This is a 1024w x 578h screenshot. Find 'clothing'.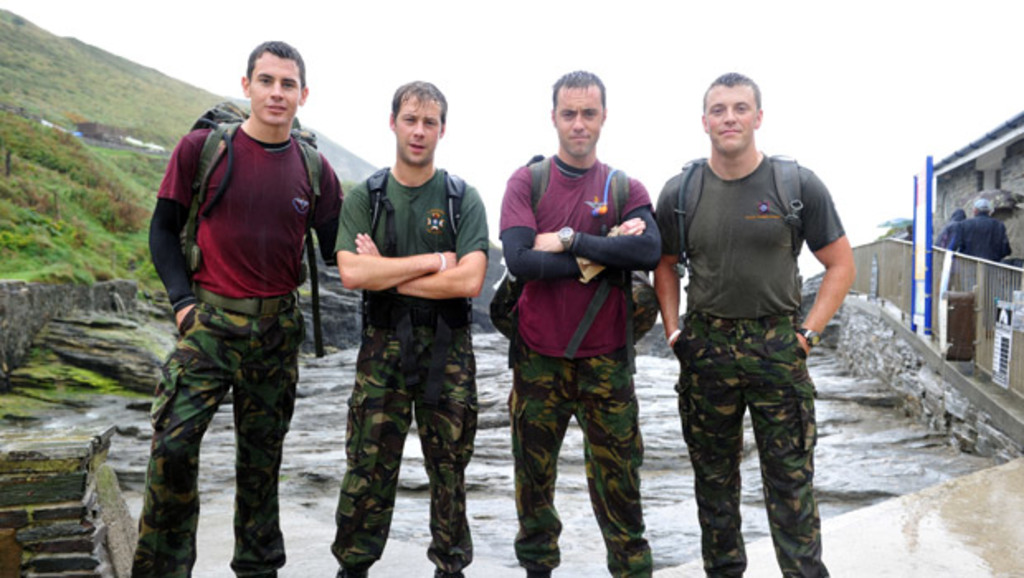
Bounding box: <box>950,215,1016,261</box>.
